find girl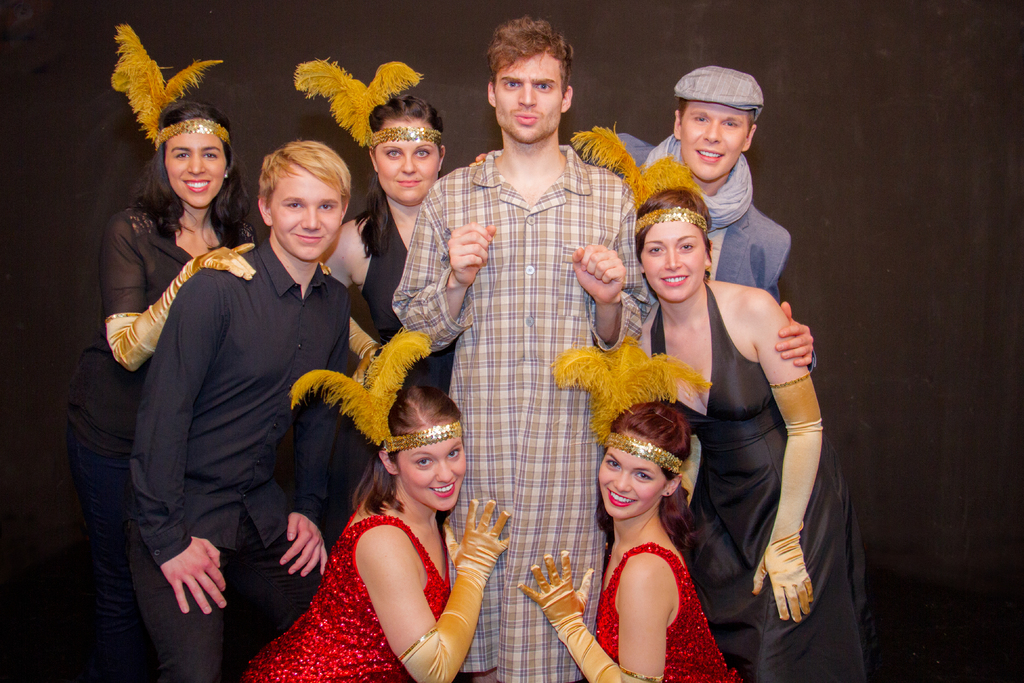
<region>515, 399, 750, 682</region>
